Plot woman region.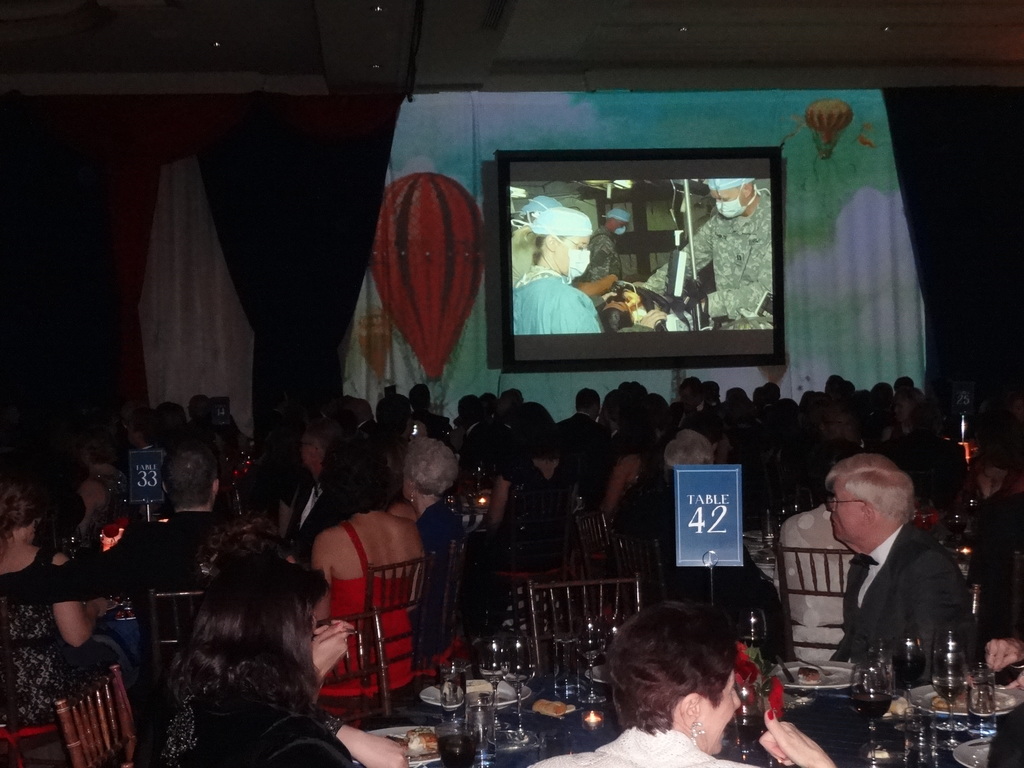
Plotted at {"left": 284, "top": 427, "right": 423, "bottom": 690}.
